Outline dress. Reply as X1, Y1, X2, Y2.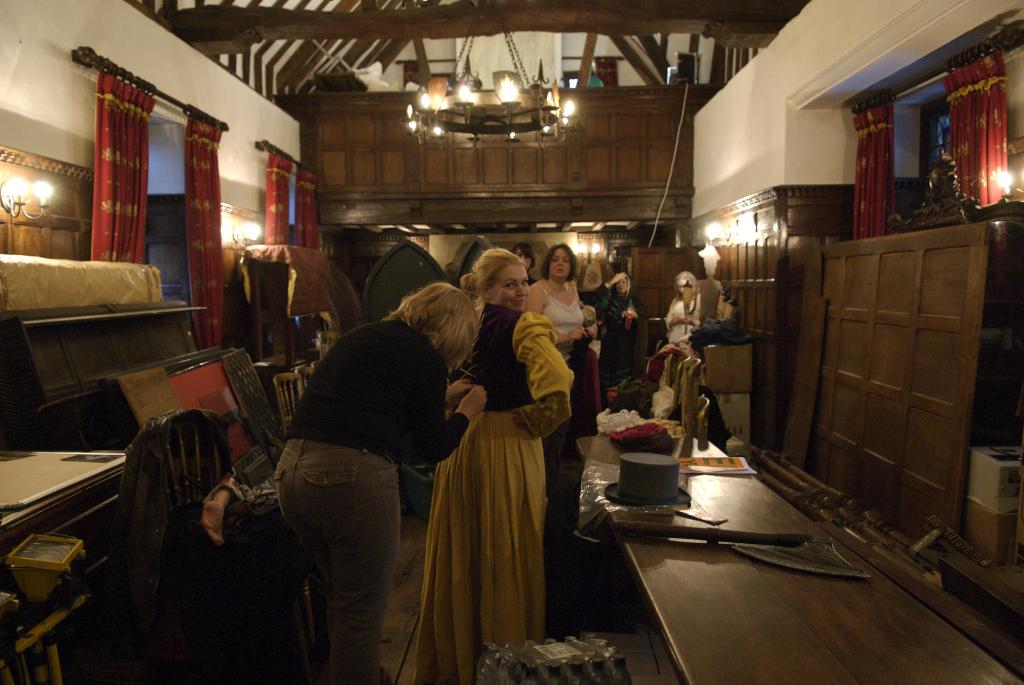
529, 273, 600, 381.
